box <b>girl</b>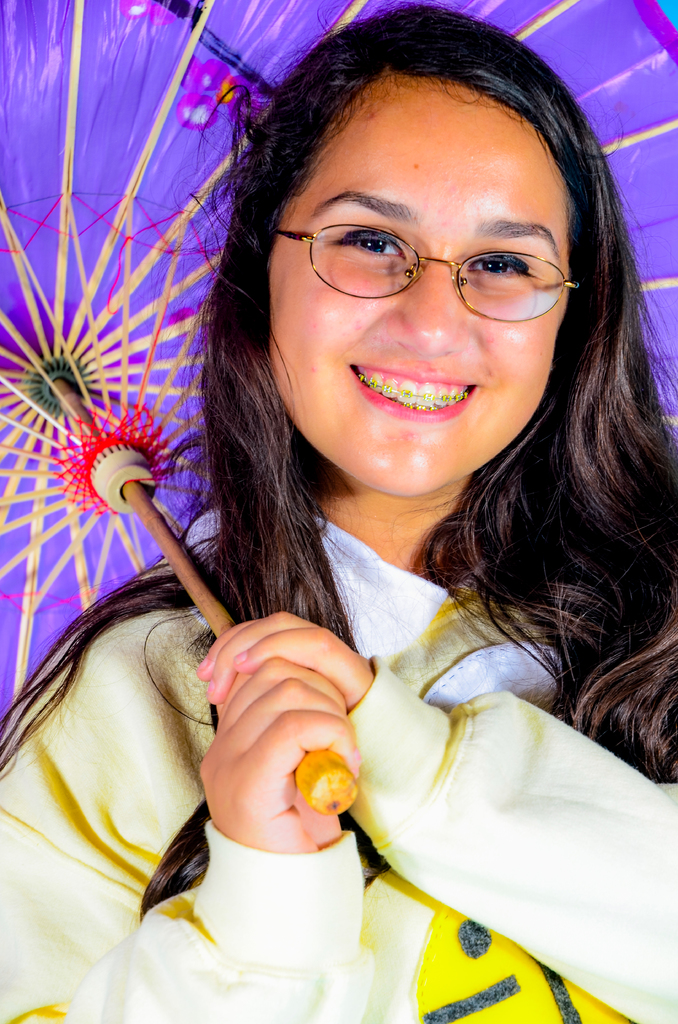
{"left": 0, "top": 0, "right": 677, "bottom": 1020}
